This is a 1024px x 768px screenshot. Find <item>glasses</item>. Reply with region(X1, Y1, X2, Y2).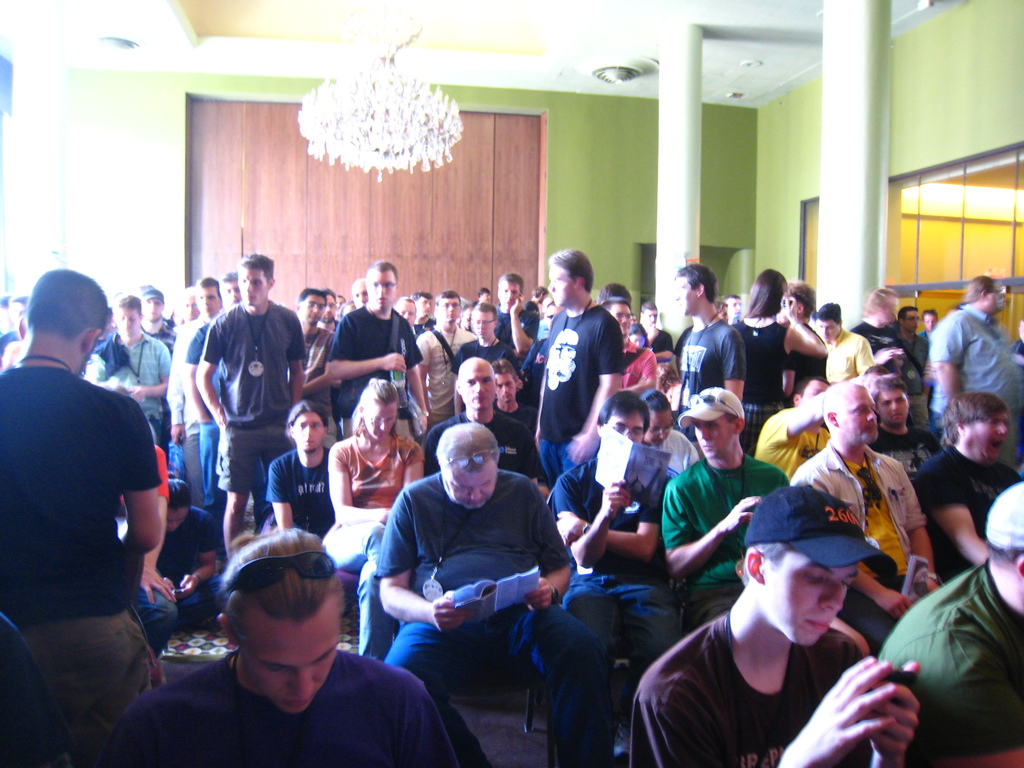
region(447, 450, 493, 470).
